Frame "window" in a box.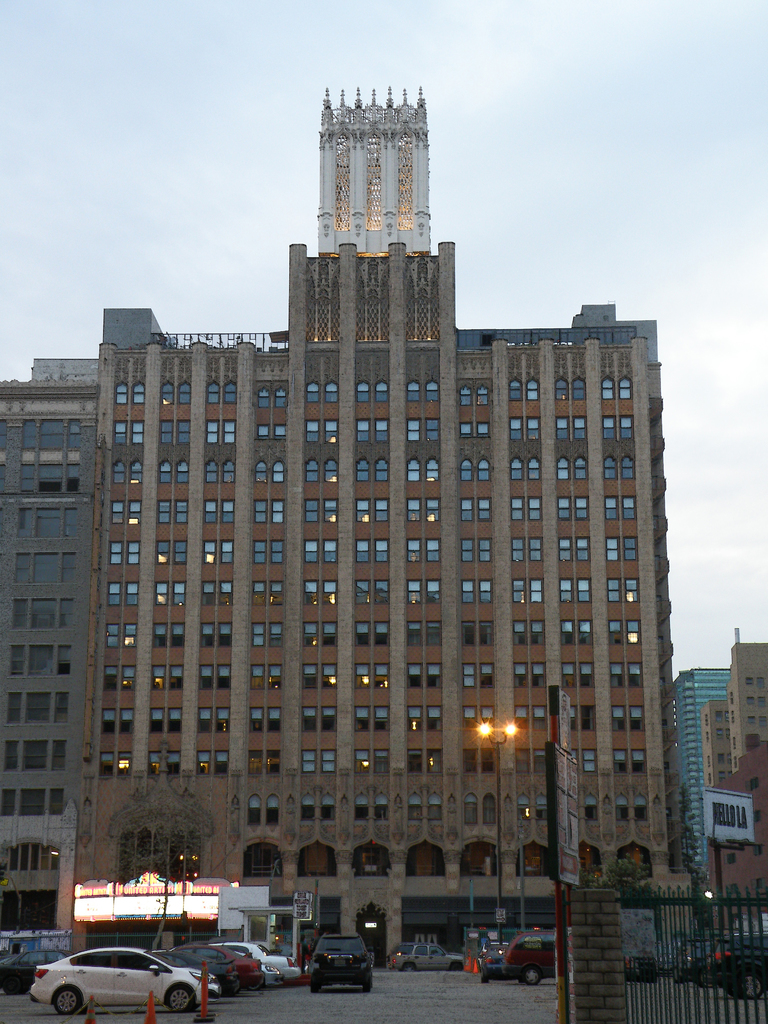
[595,376,612,400].
